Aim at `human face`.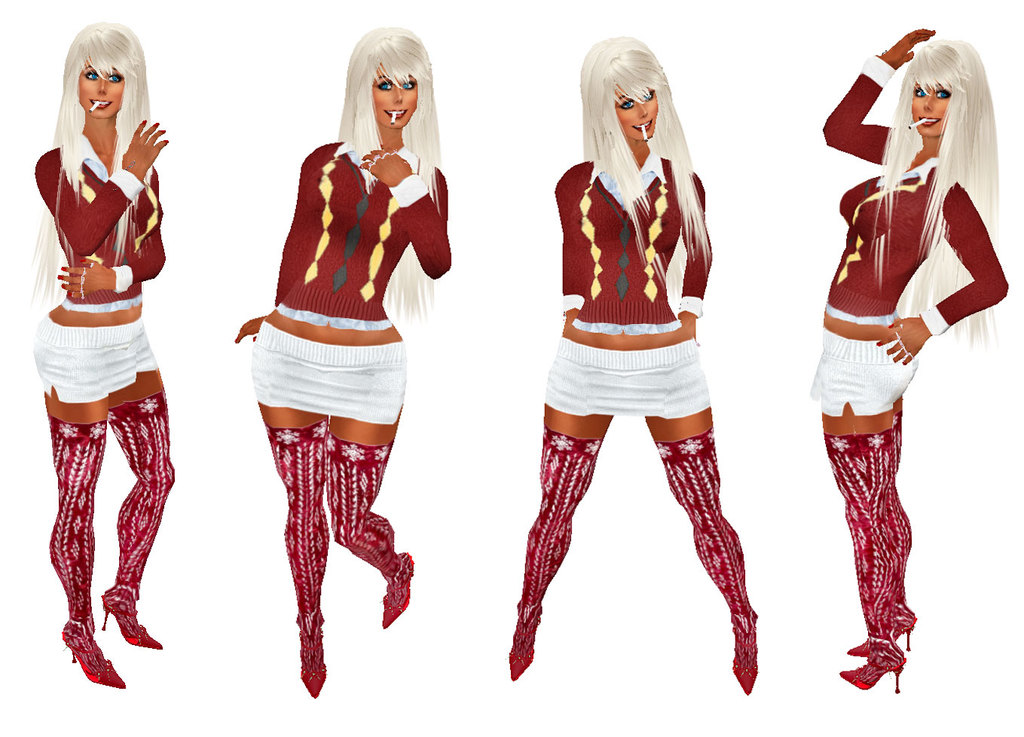
Aimed at crop(910, 68, 961, 139).
